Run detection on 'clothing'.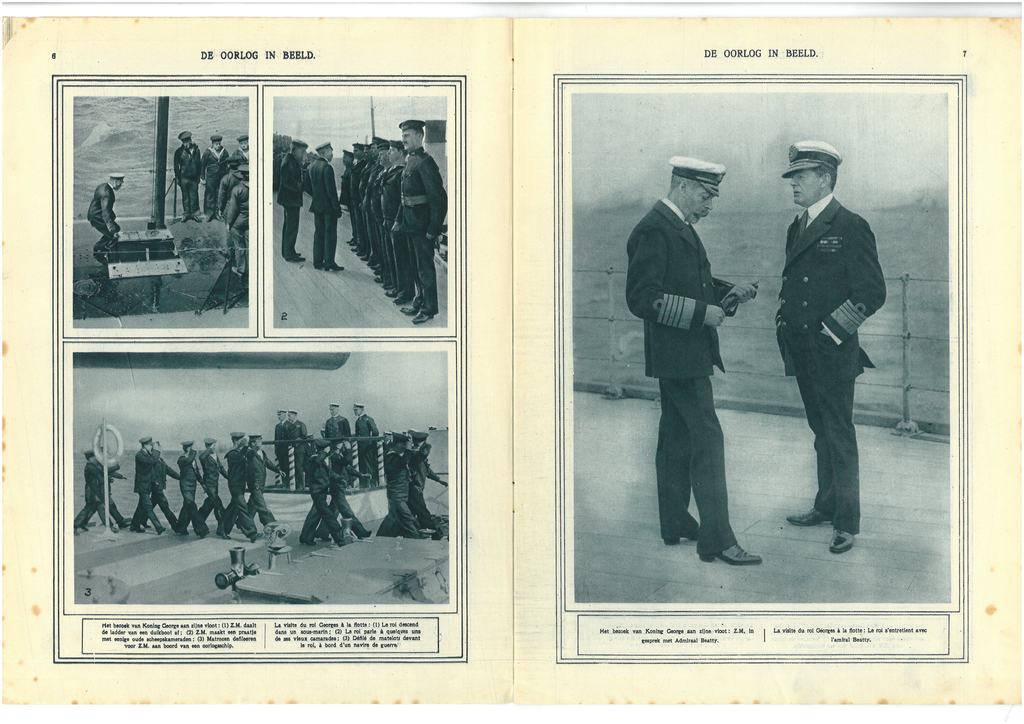
Result: left=304, top=160, right=333, bottom=269.
